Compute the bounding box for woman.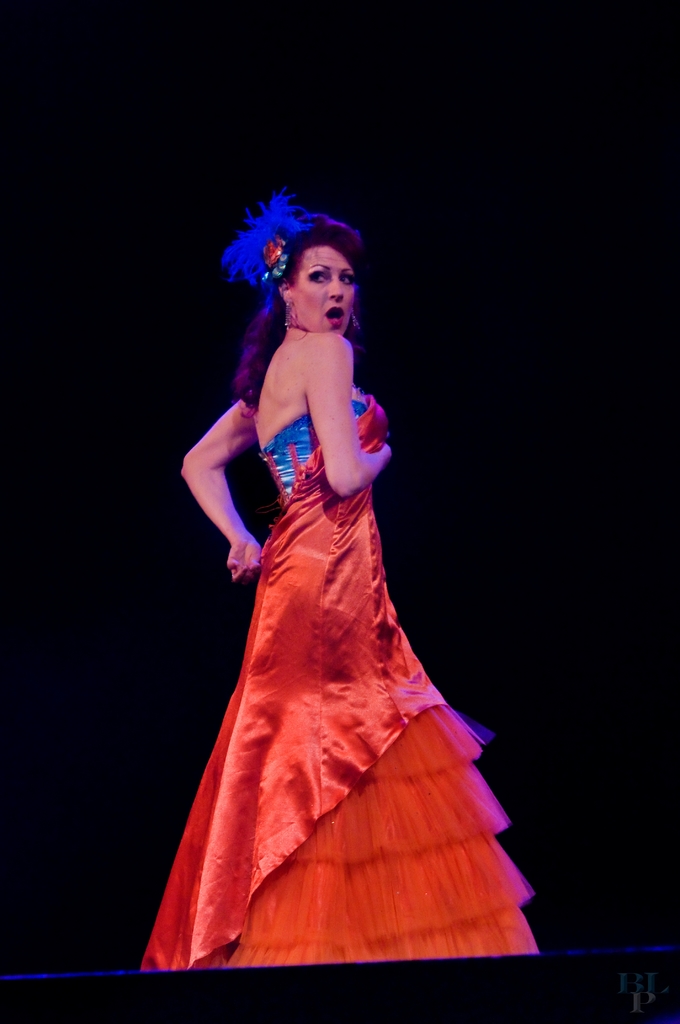
box(113, 182, 530, 959).
